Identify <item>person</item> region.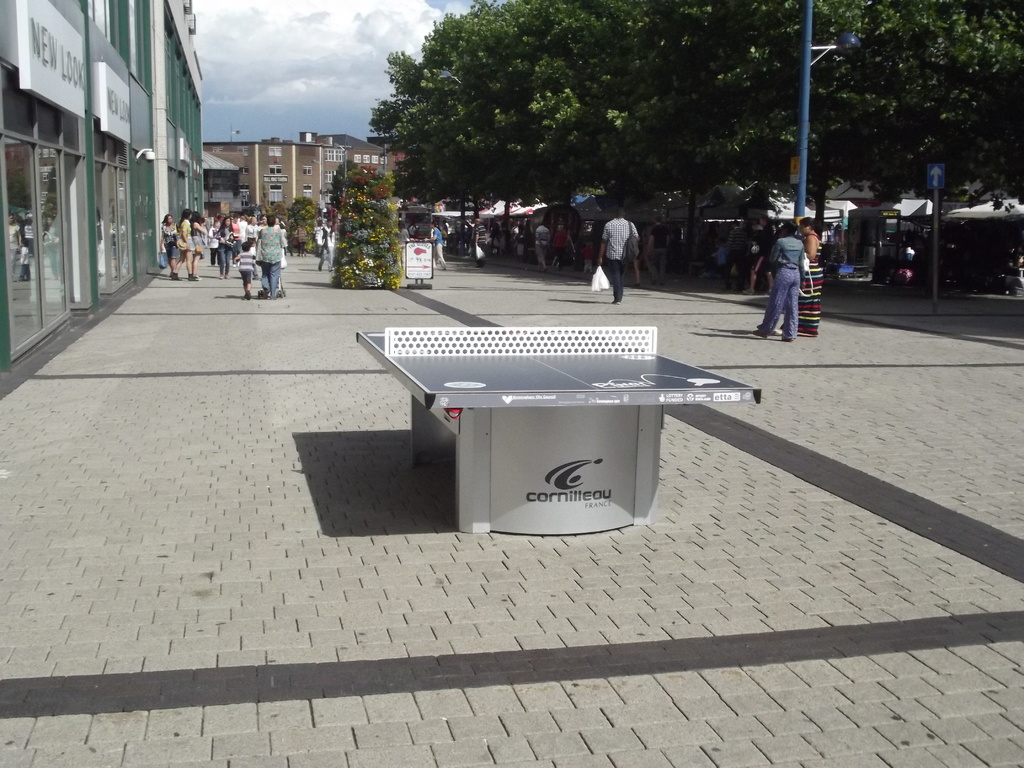
Region: <region>717, 218, 744, 290</region>.
